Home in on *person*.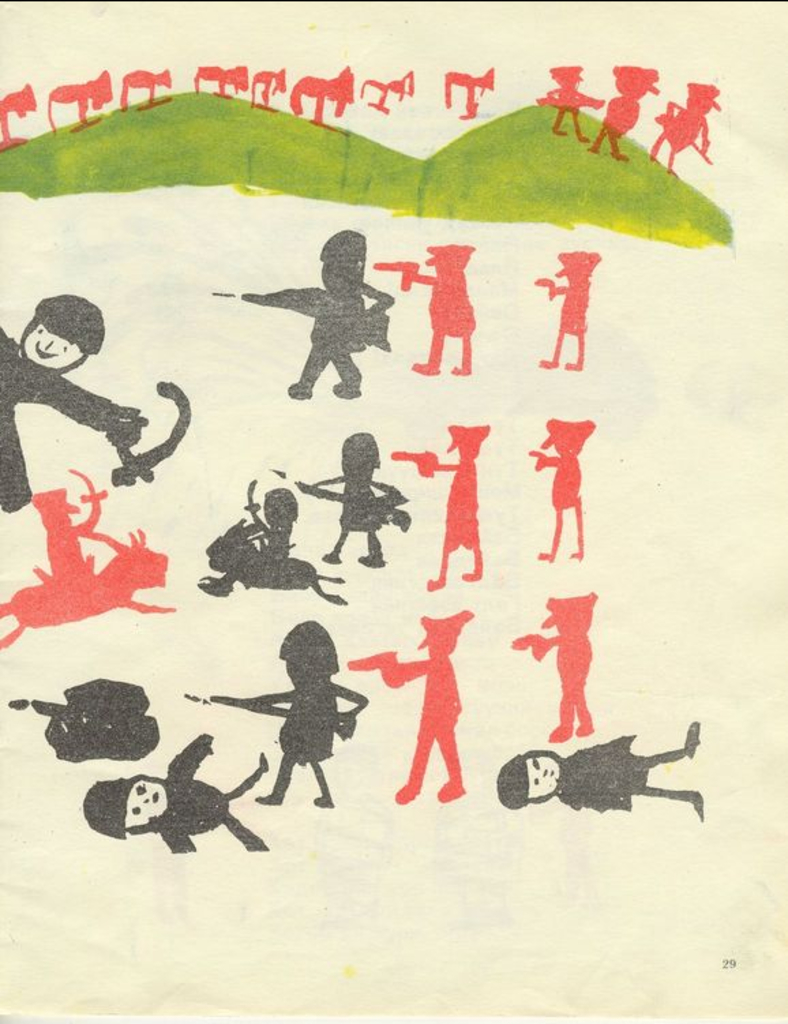
Homed in at bbox=[534, 239, 603, 374].
